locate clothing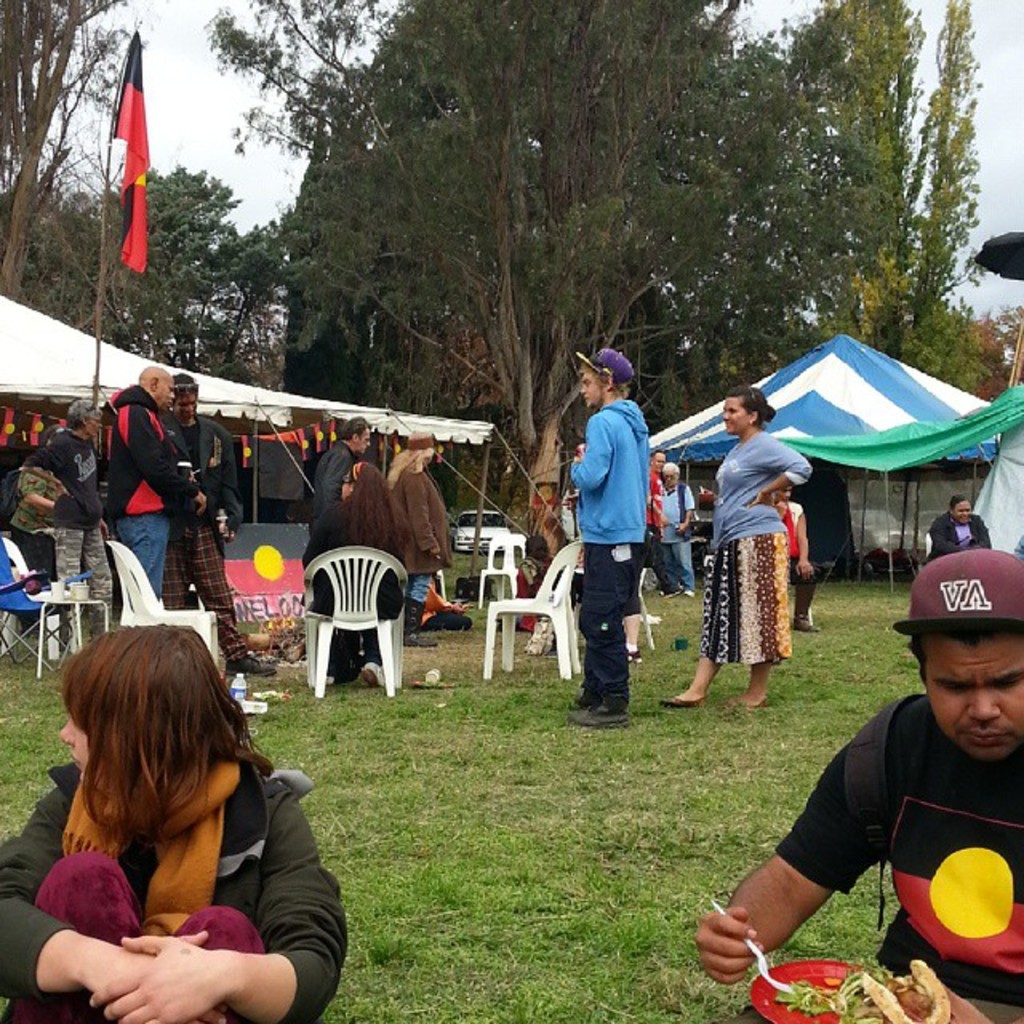
[left=0, top=758, right=344, bottom=1022]
